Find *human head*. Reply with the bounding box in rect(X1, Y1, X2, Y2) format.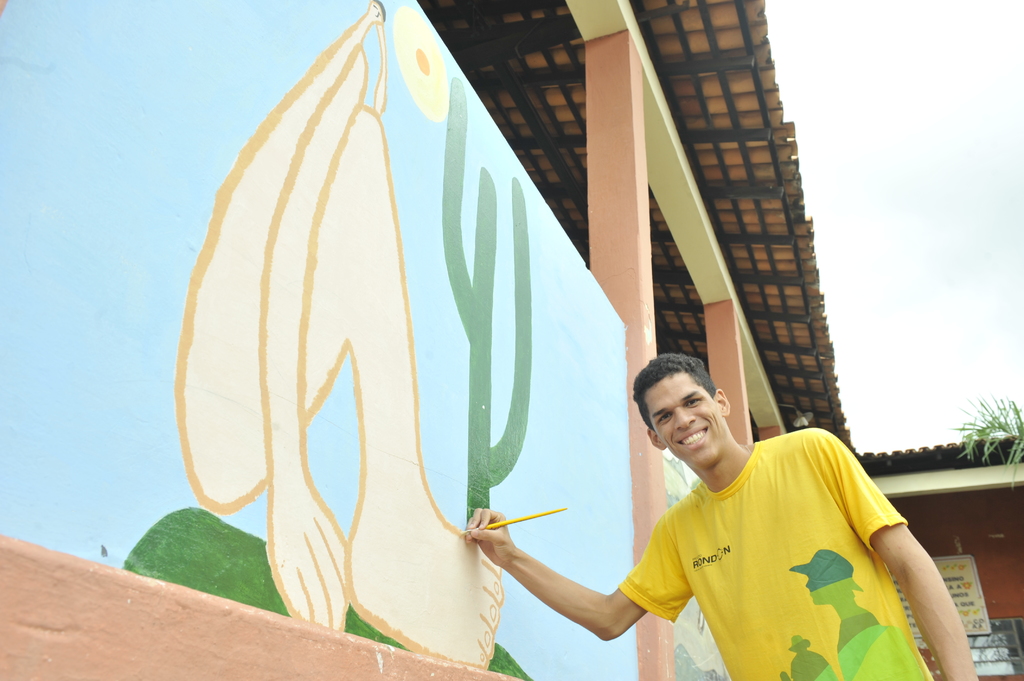
rect(638, 358, 735, 458).
